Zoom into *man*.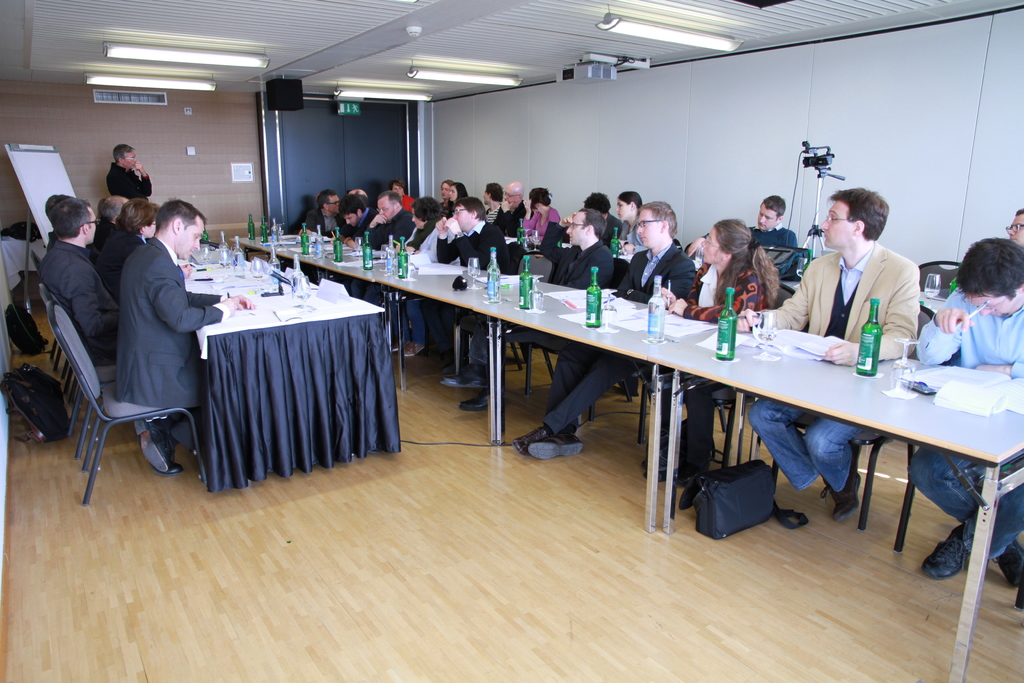
Zoom target: 717 176 924 519.
